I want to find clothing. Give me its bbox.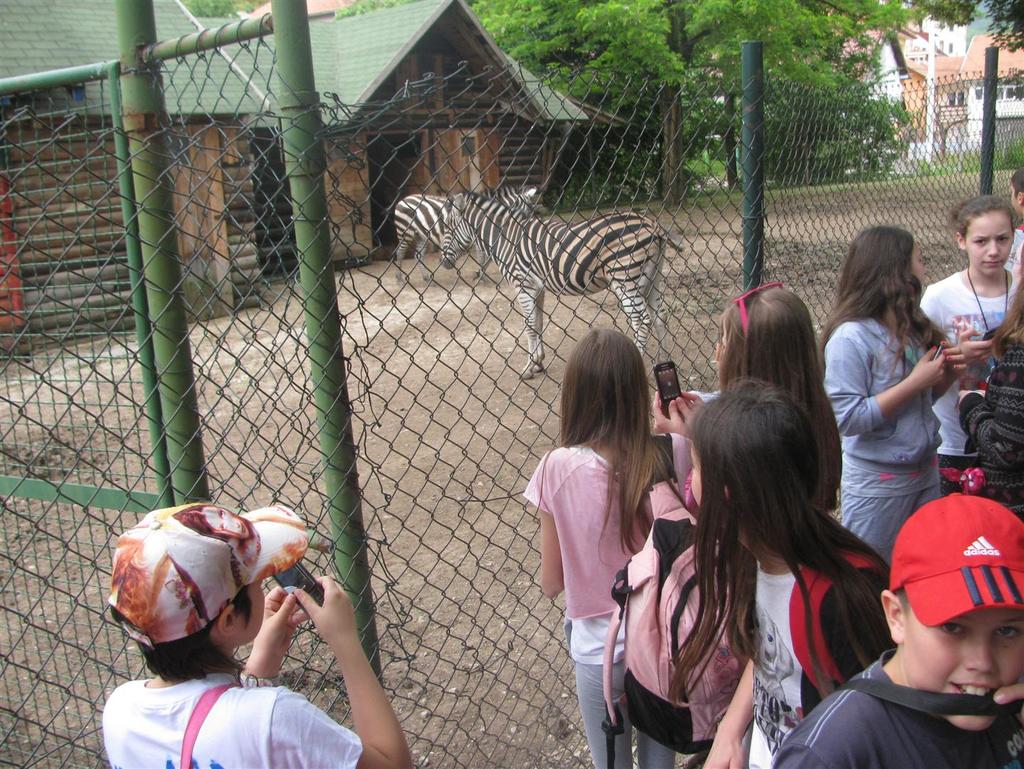
97:679:355:768.
